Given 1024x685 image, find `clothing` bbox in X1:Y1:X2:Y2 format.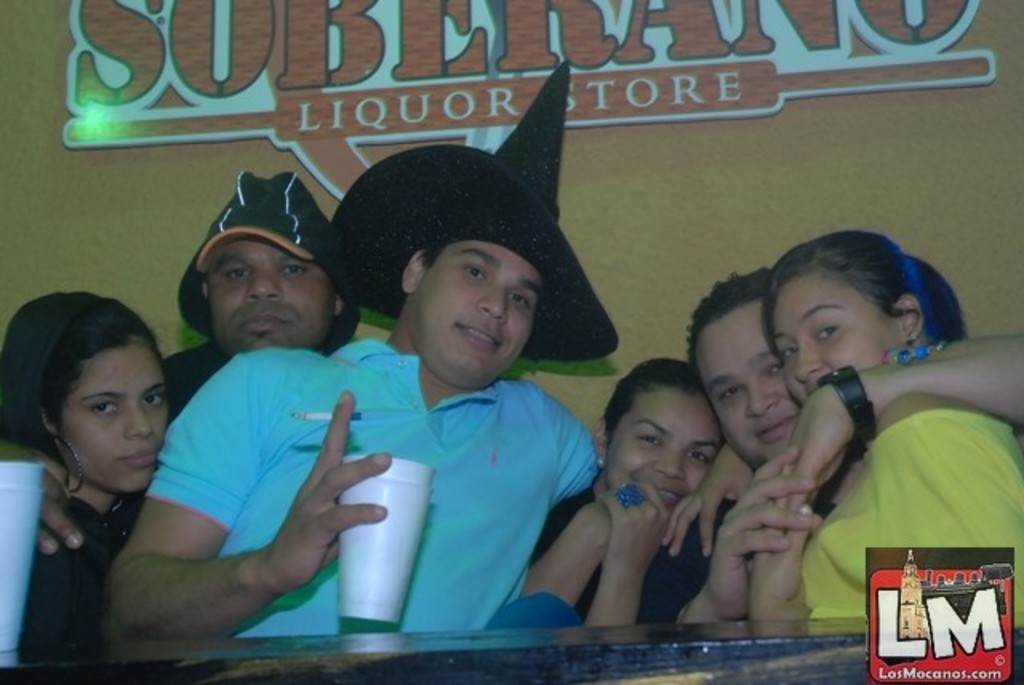
19:507:120:667.
